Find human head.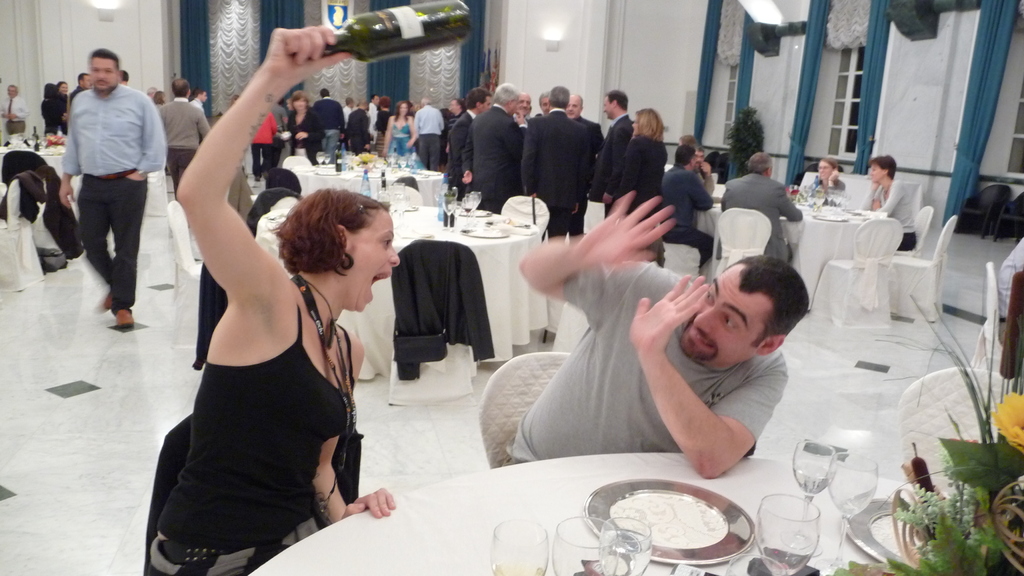
675:143:695:170.
